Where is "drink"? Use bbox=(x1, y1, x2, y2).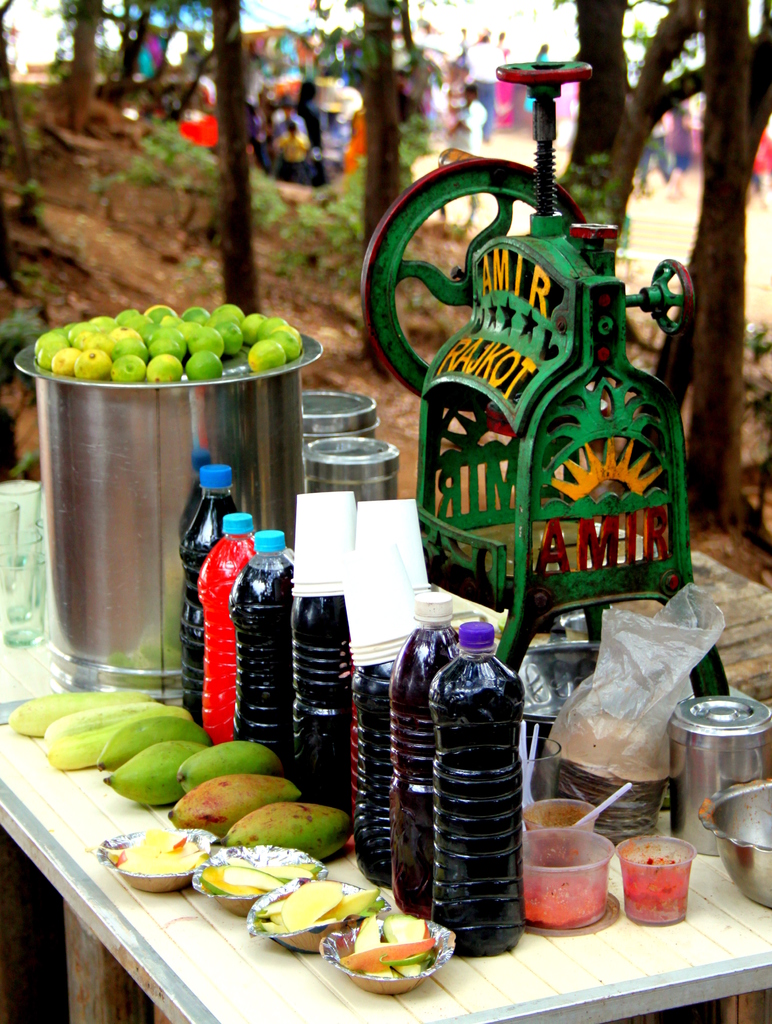
bbox=(345, 654, 396, 882).
